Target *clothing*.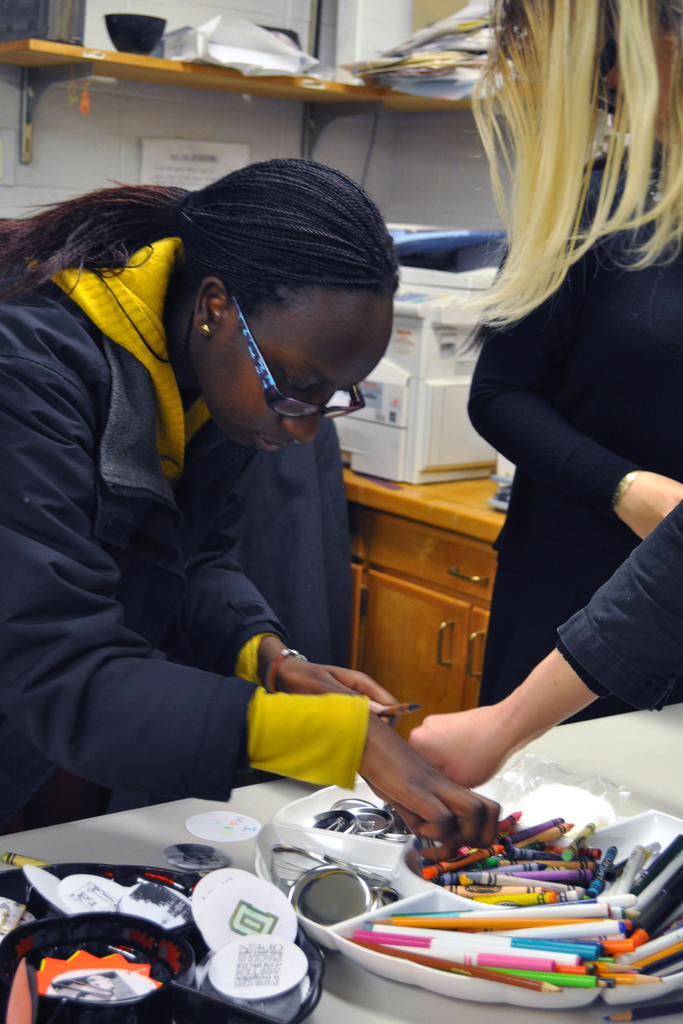
Target region: Rect(24, 100, 432, 953).
